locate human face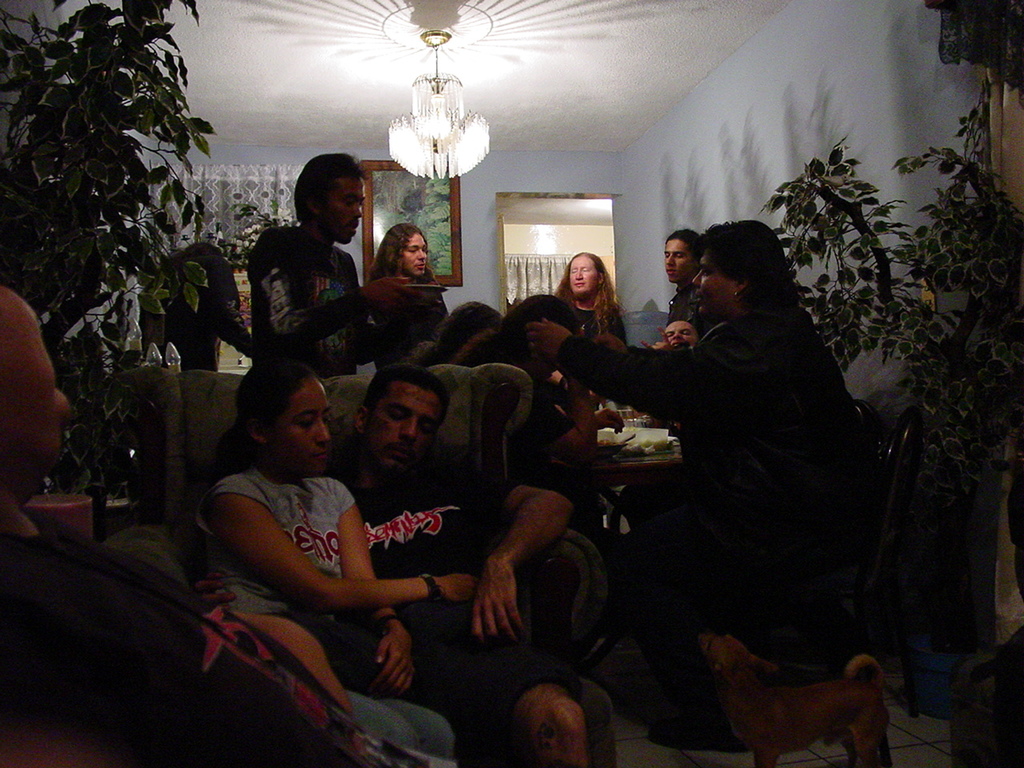
box(670, 320, 698, 344)
